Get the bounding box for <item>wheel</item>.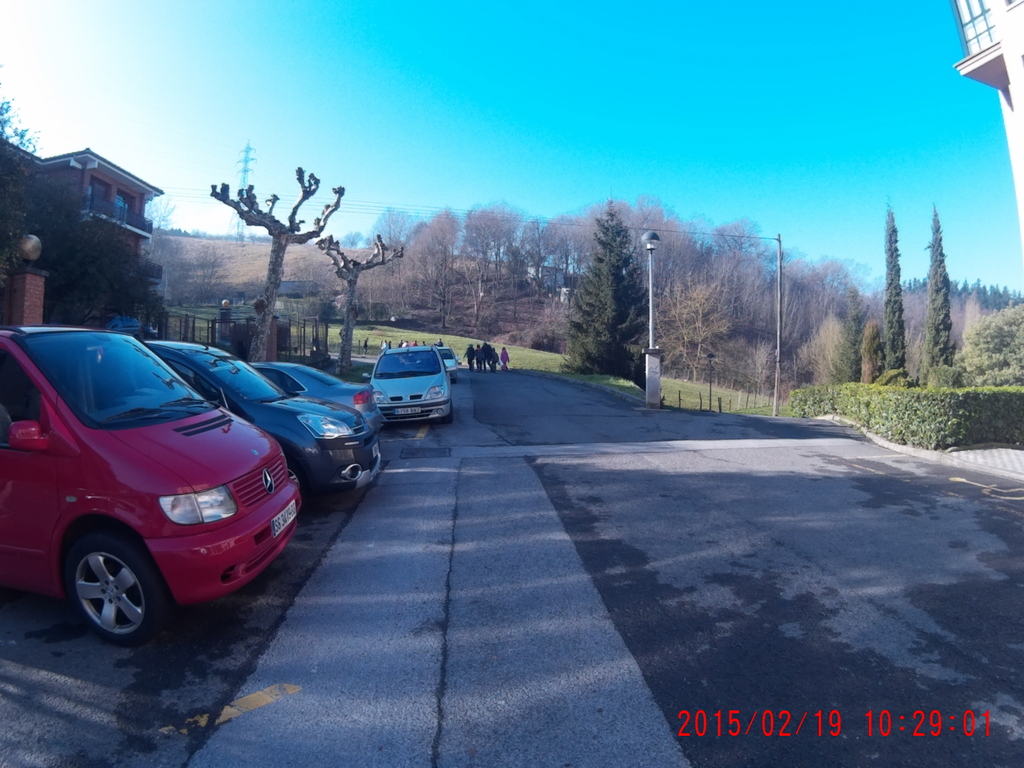
<region>272, 445, 313, 508</region>.
